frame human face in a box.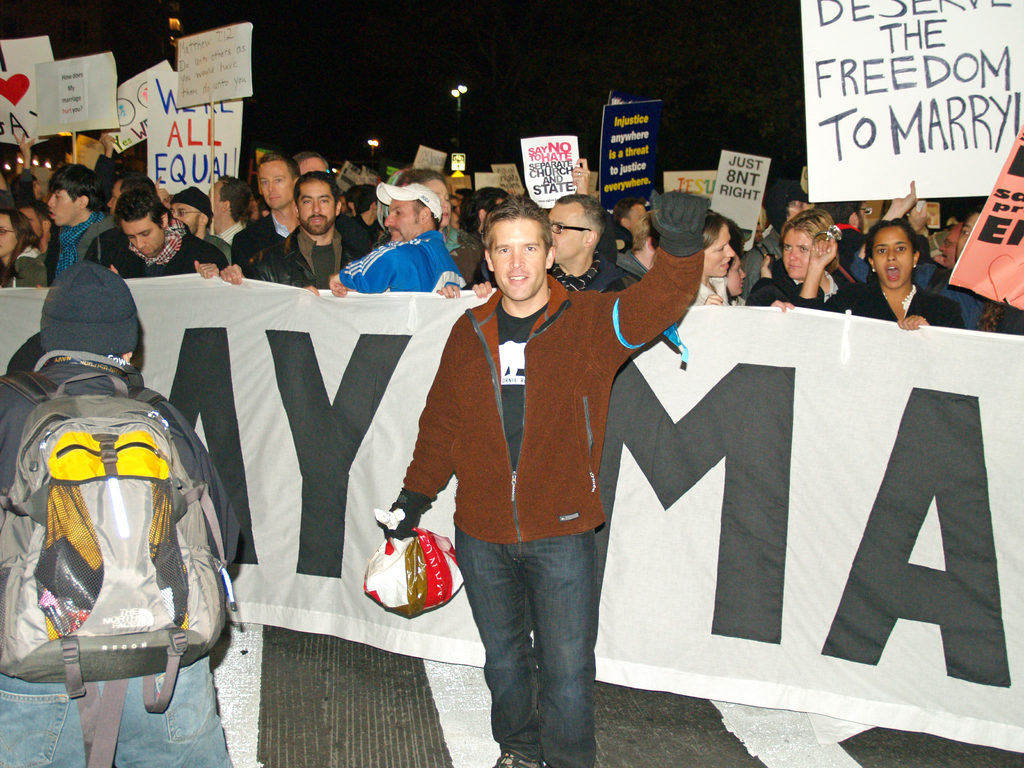
301 182 334 234.
